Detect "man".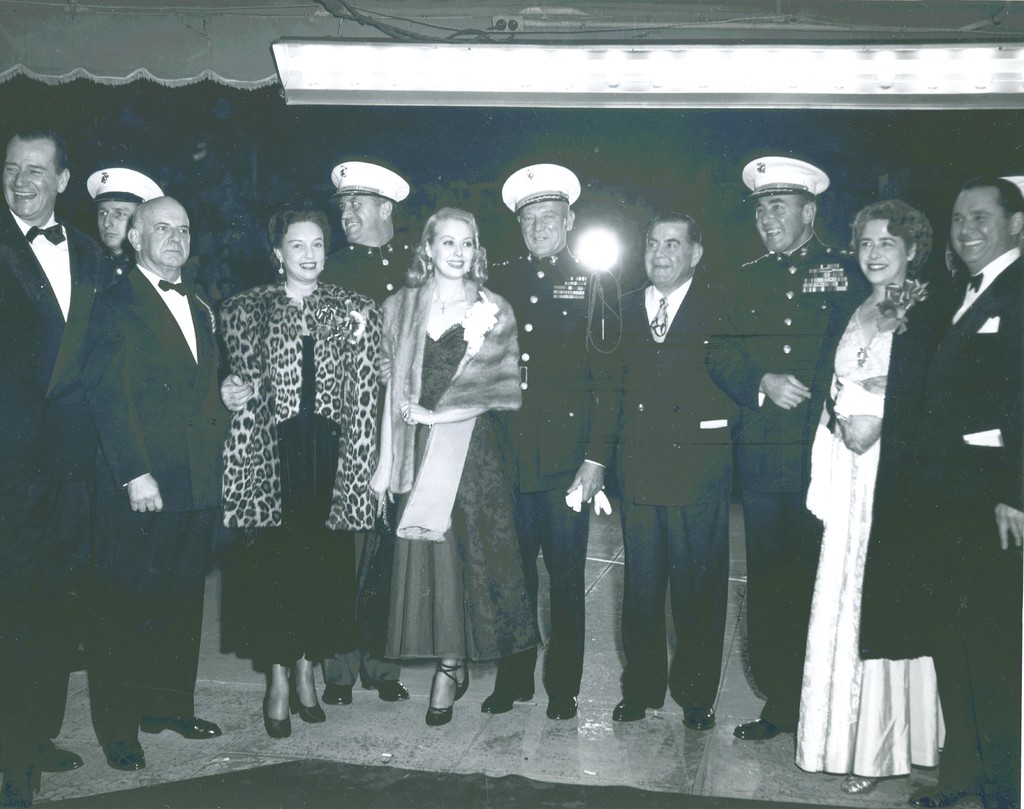
Detected at bbox(324, 156, 414, 710).
